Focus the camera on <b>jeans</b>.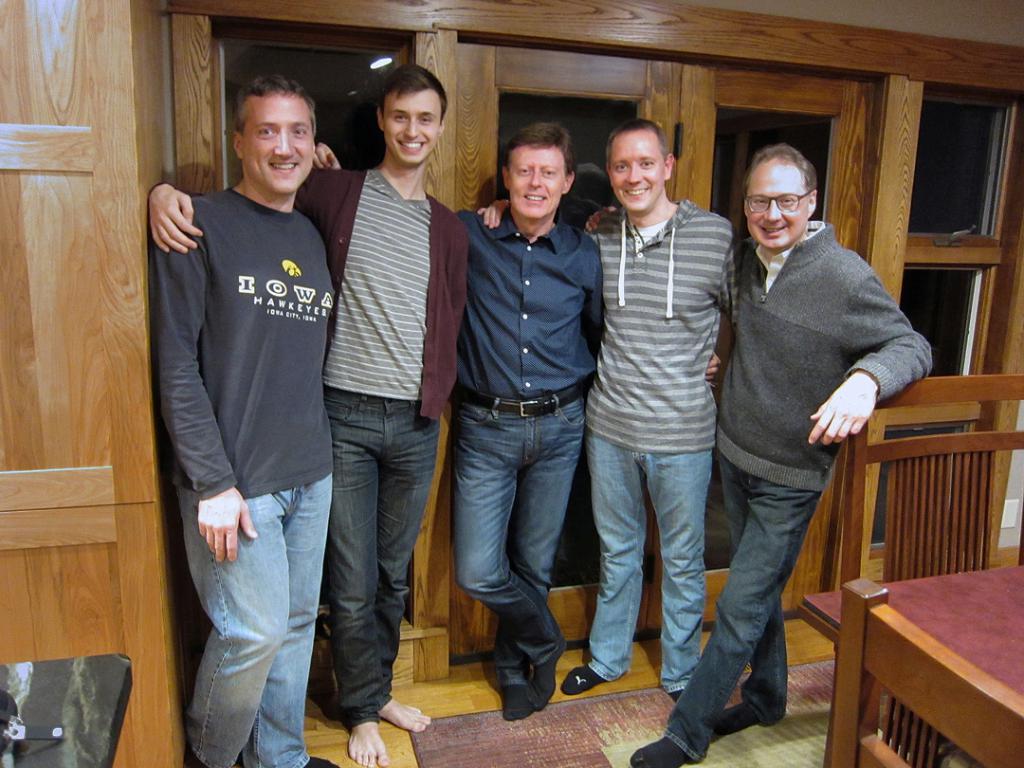
Focus region: 458 385 585 689.
